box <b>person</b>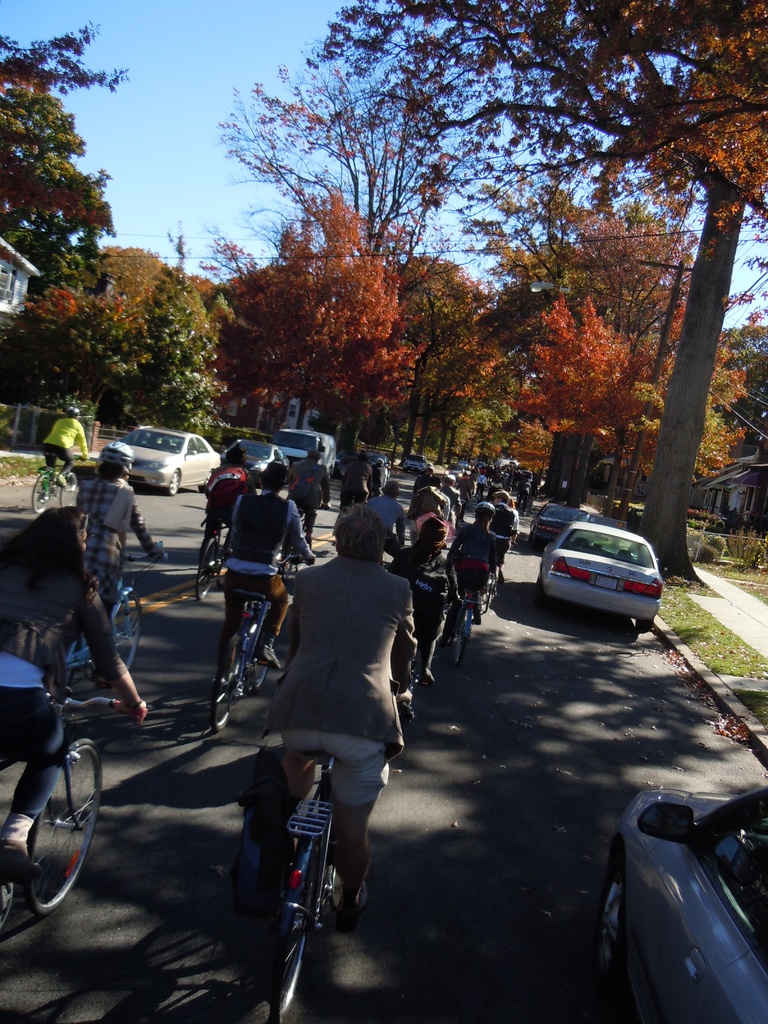
<bbox>444, 462, 534, 532</bbox>
